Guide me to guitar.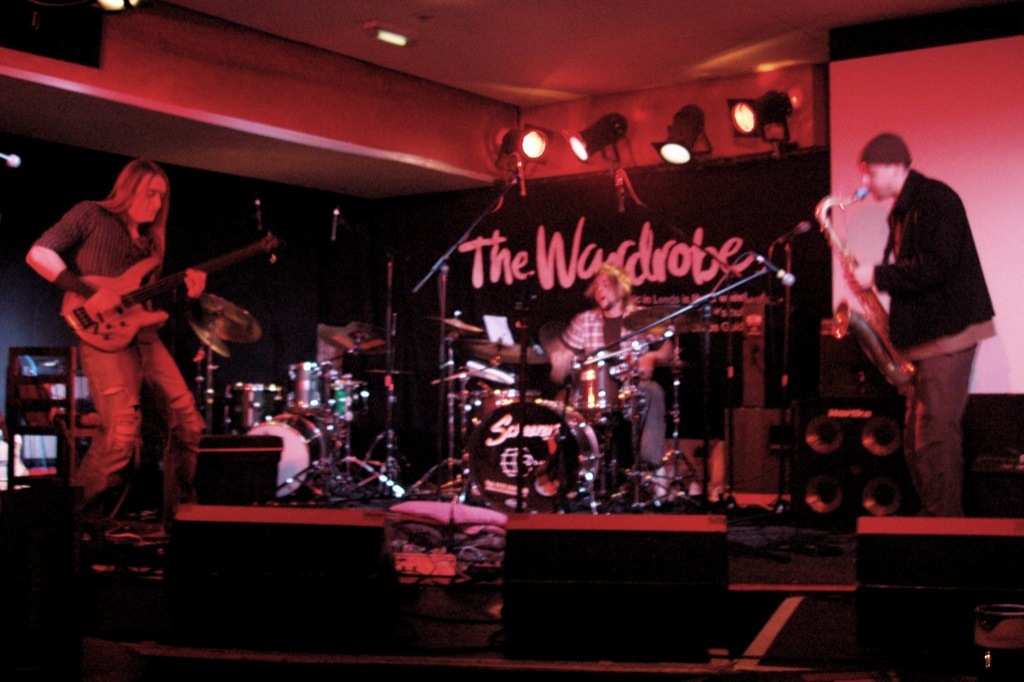
Guidance: 57, 231, 277, 352.
